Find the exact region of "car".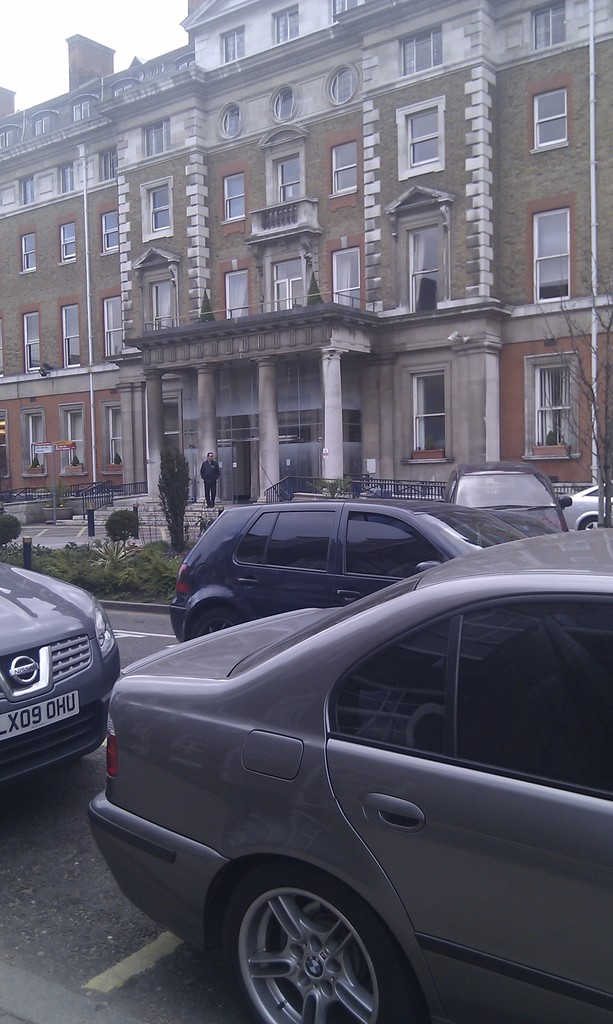
Exact region: 73:498:607:1023.
